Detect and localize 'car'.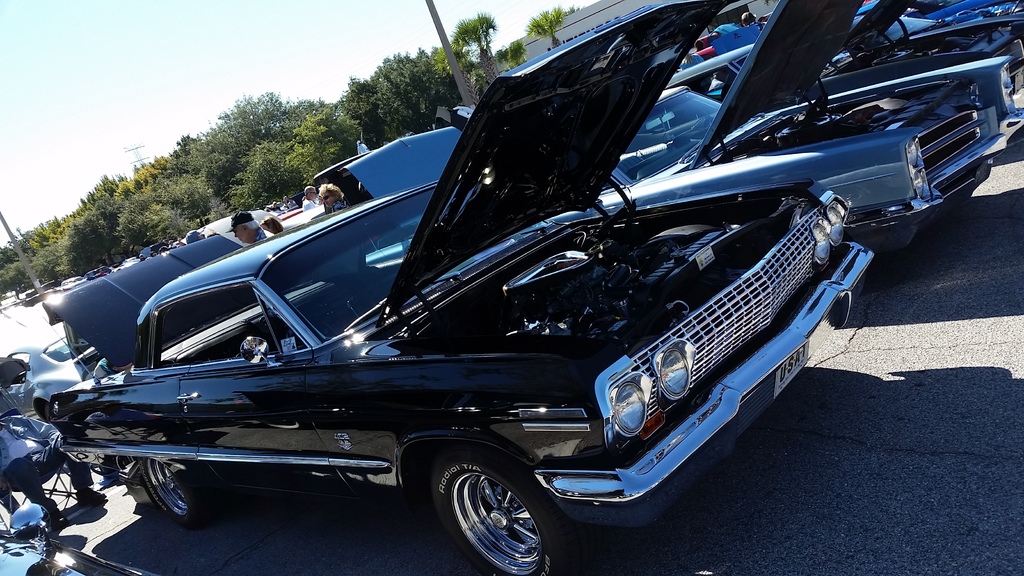
Localized at bbox=[83, 265, 109, 281].
